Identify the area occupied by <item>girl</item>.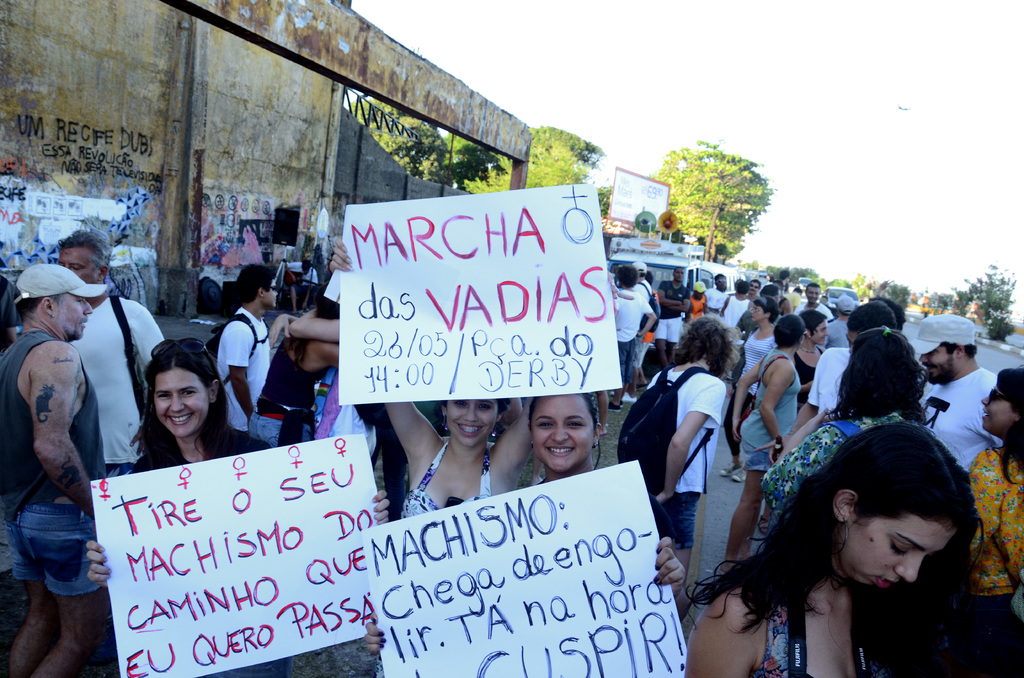
Area: (x1=687, y1=421, x2=985, y2=677).
